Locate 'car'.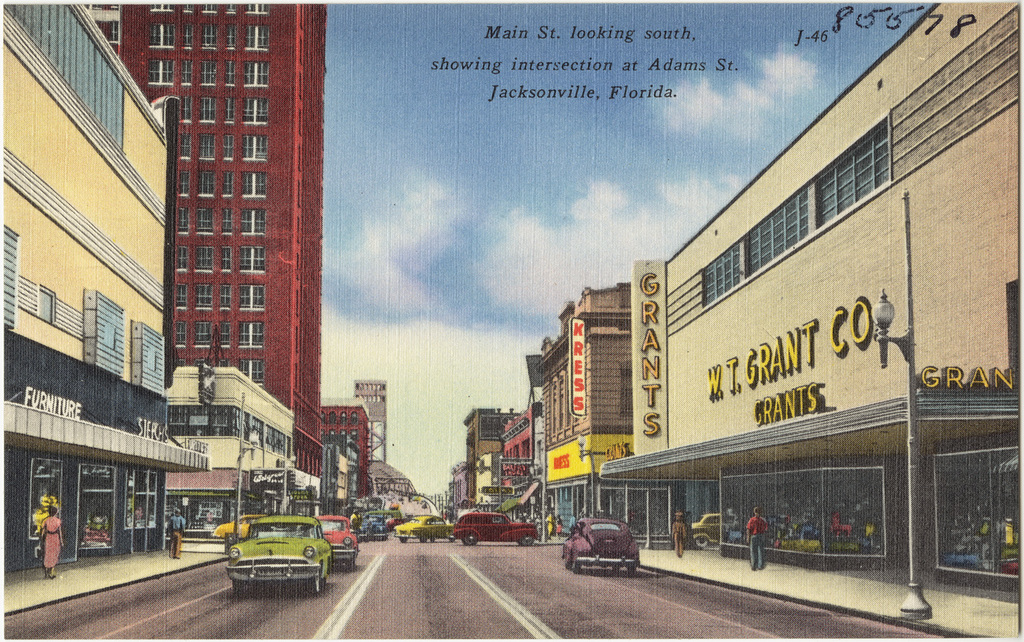
Bounding box: 318:510:358:575.
